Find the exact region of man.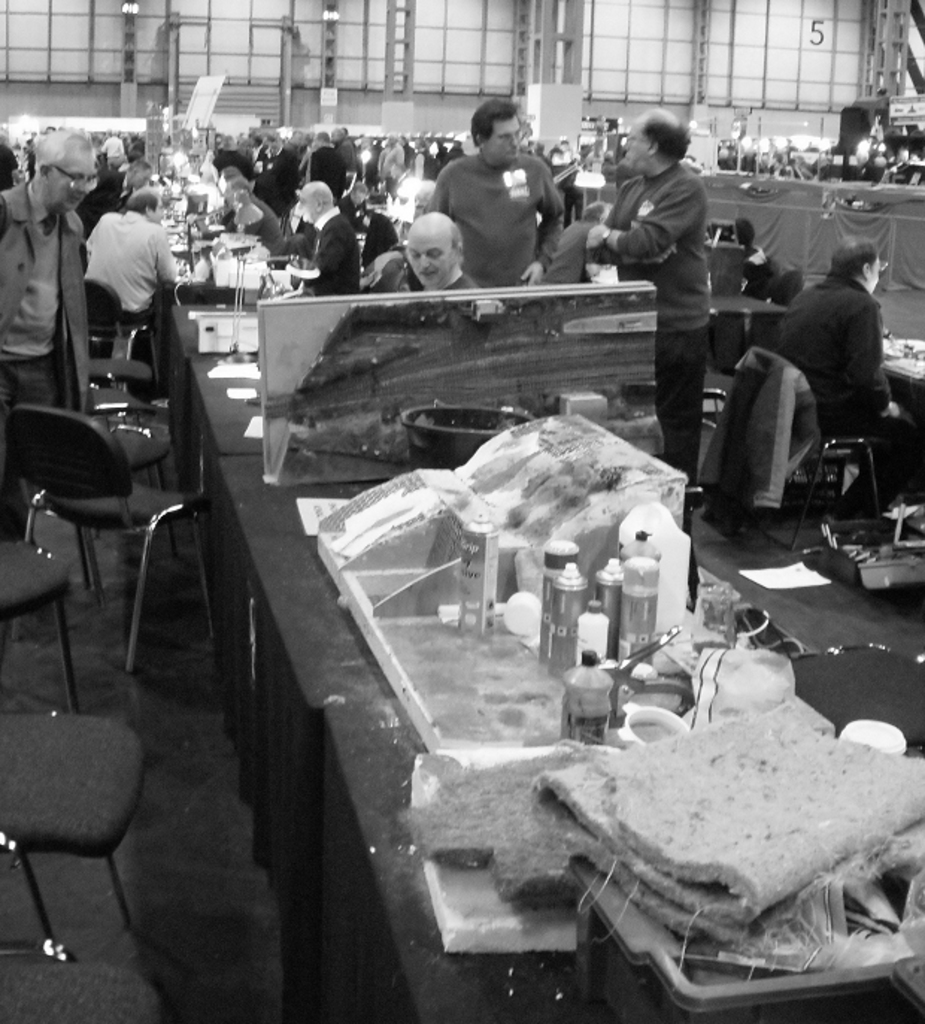
Exact region: x1=298, y1=178, x2=363, y2=302.
